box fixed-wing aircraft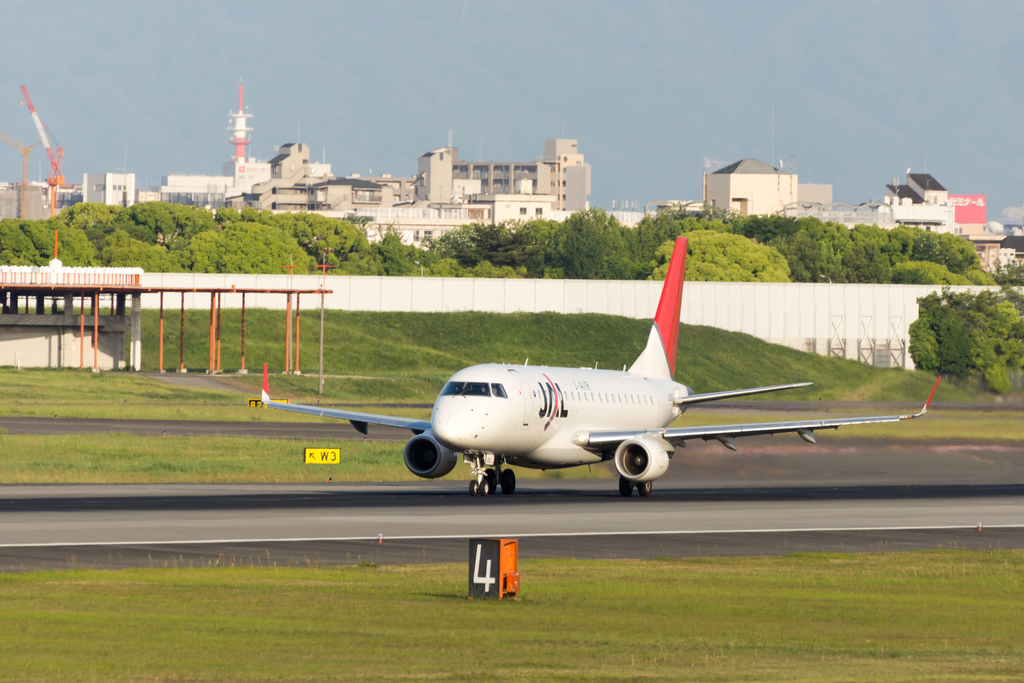
left=265, top=238, right=943, bottom=495
